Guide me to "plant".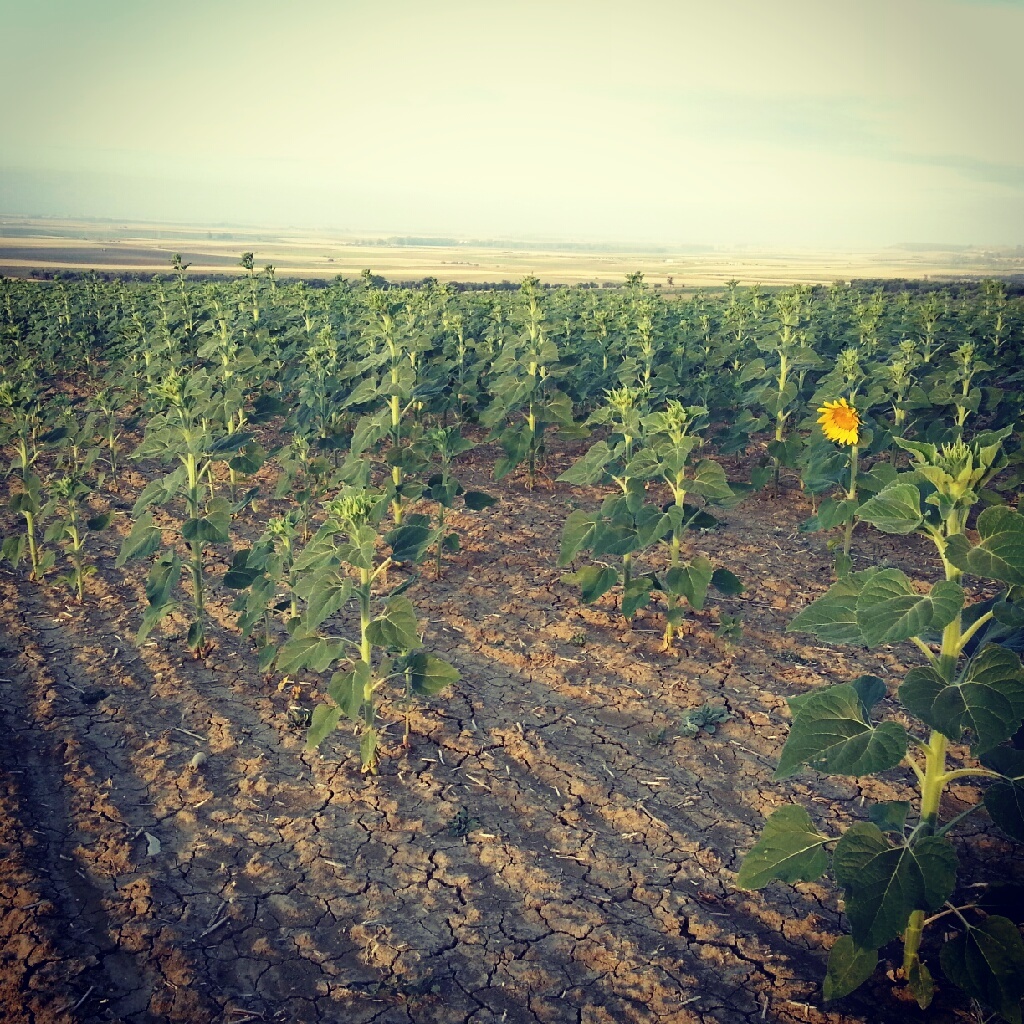
Guidance: <region>118, 404, 276, 656</region>.
